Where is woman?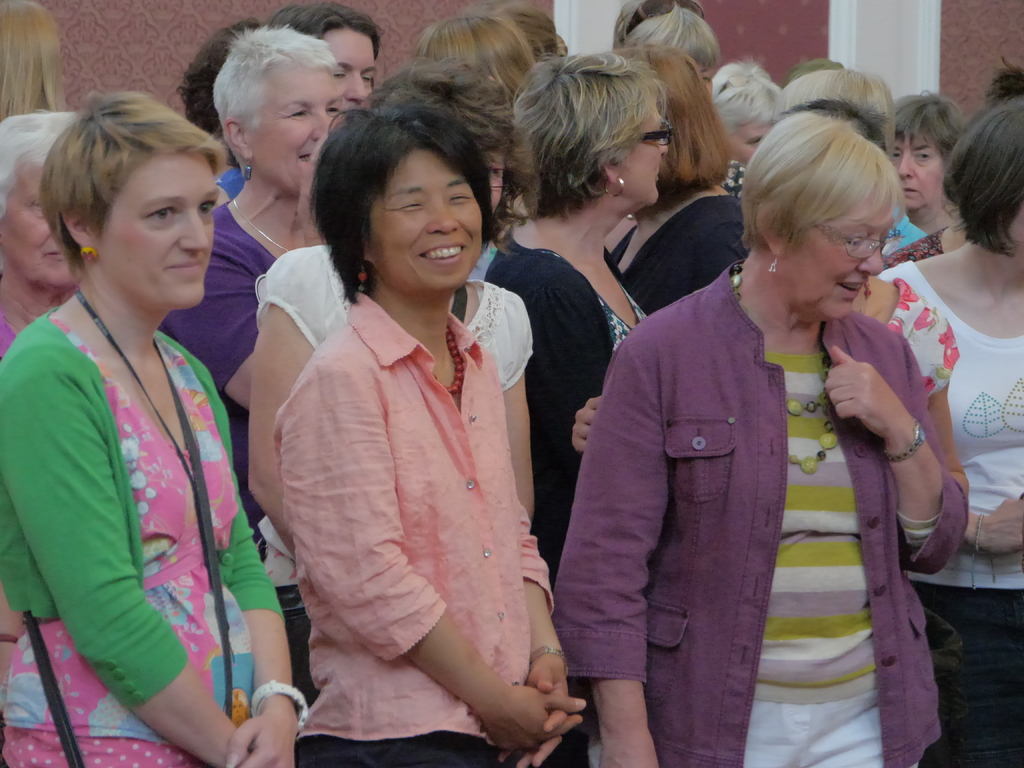
(left=552, top=108, right=975, bottom=767).
